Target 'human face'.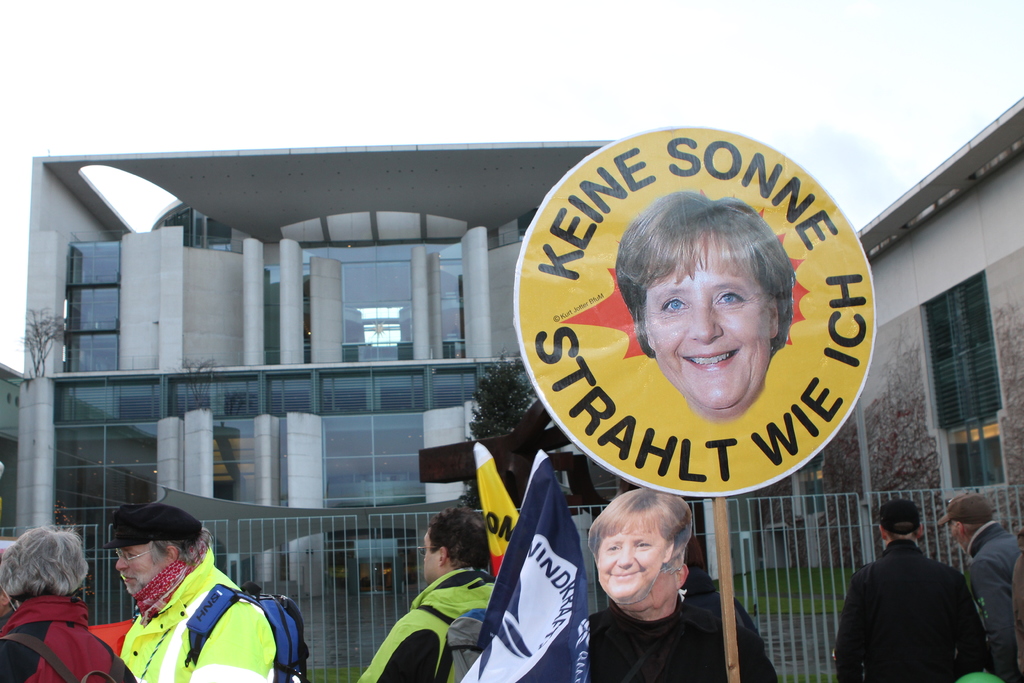
Target region: bbox=(115, 539, 171, 593).
